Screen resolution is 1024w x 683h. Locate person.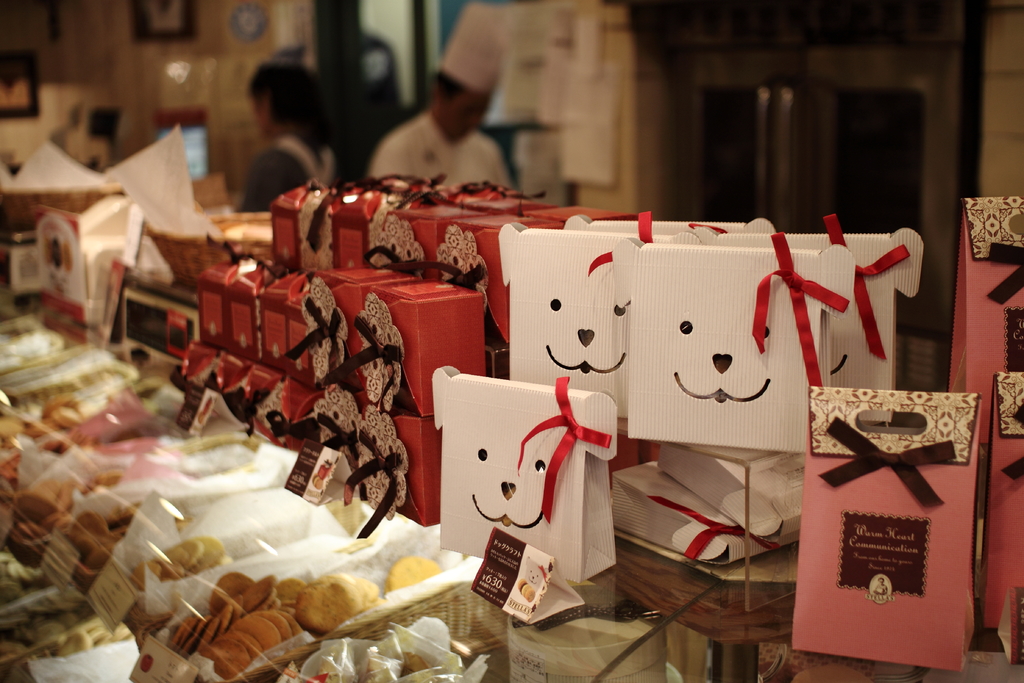
{"left": 372, "top": 0, "right": 508, "bottom": 198}.
